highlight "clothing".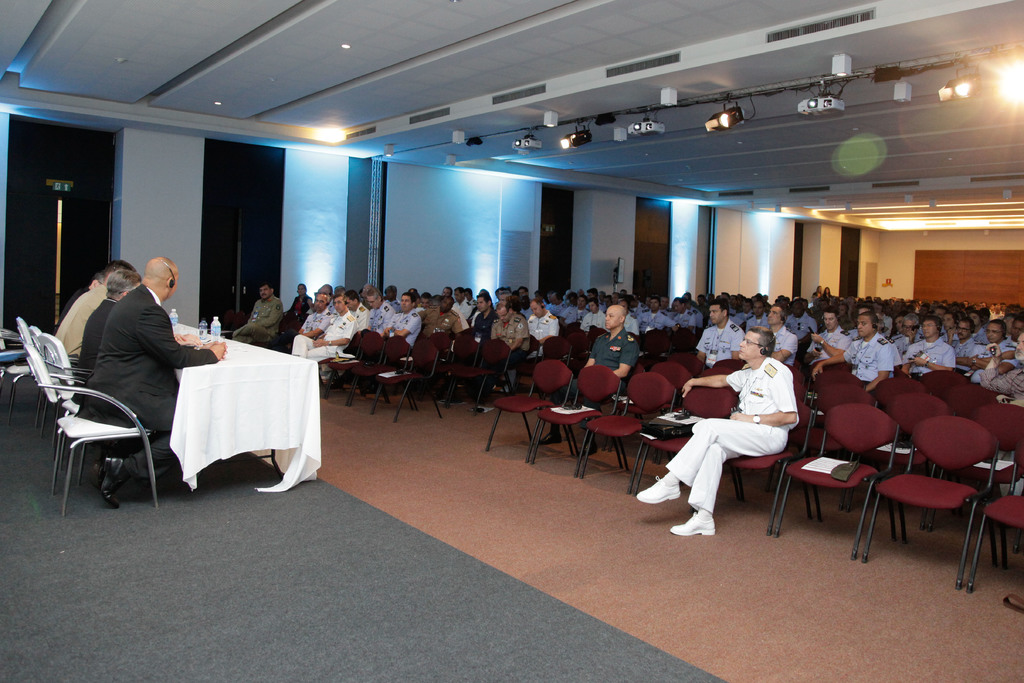
Highlighted region: 77/297/116/373.
